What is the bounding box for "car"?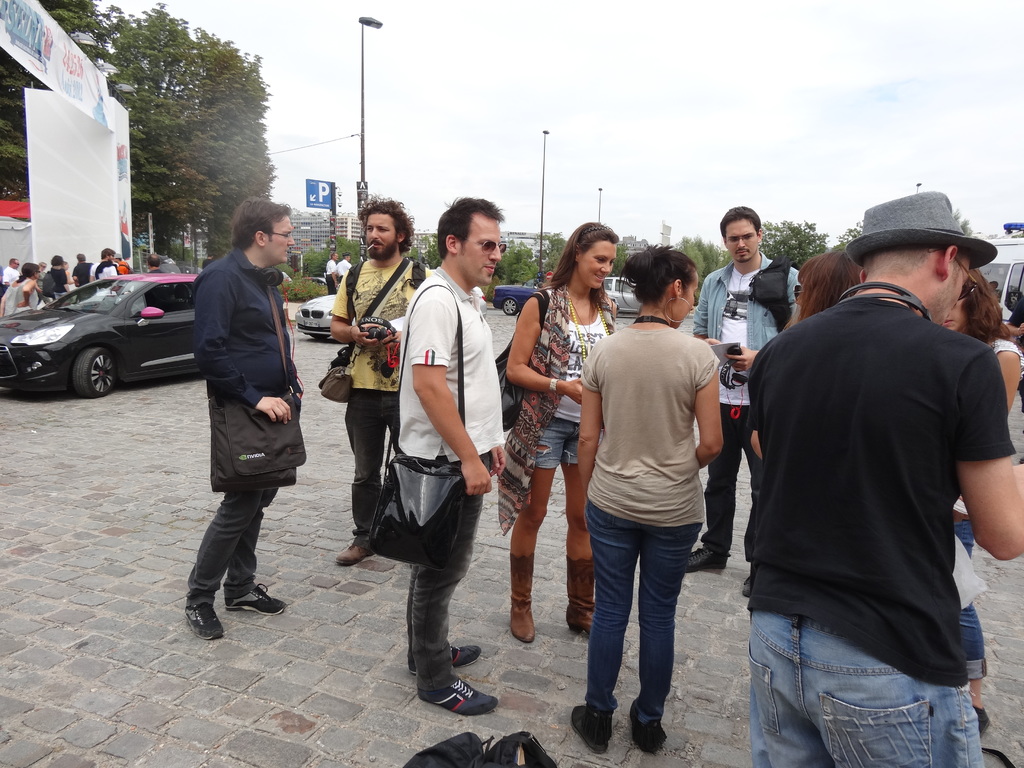
[x1=493, y1=279, x2=620, y2=313].
